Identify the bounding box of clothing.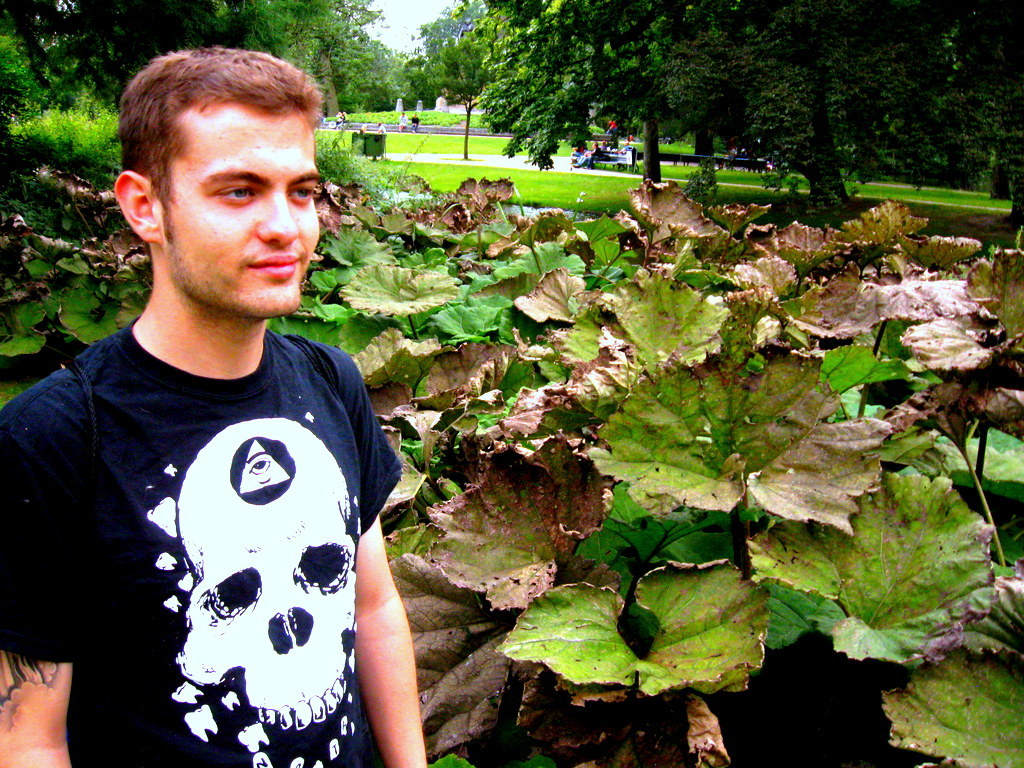
select_region(608, 126, 617, 148).
